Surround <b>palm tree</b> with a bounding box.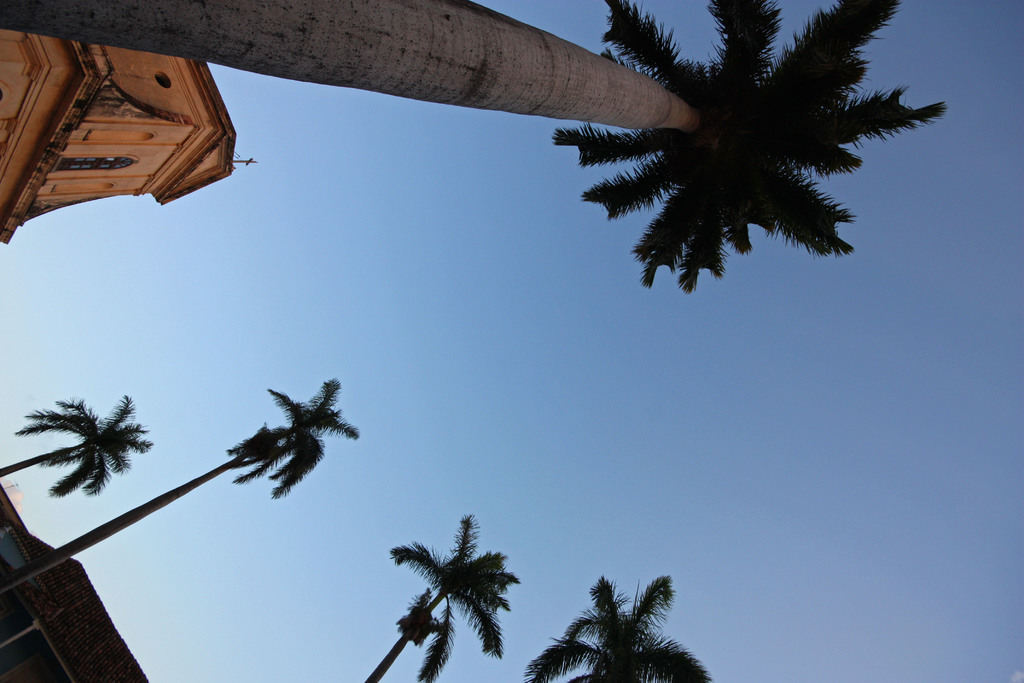
x1=379, y1=525, x2=521, y2=682.
